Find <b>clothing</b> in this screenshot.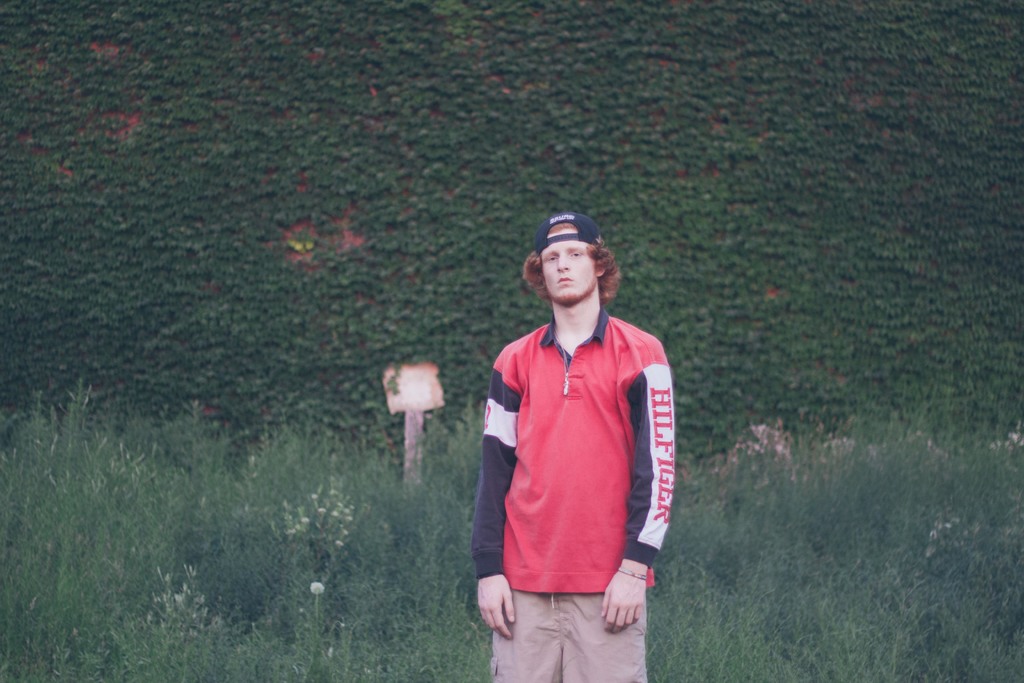
The bounding box for <b>clothing</b> is BBox(477, 298, 672, 628).
